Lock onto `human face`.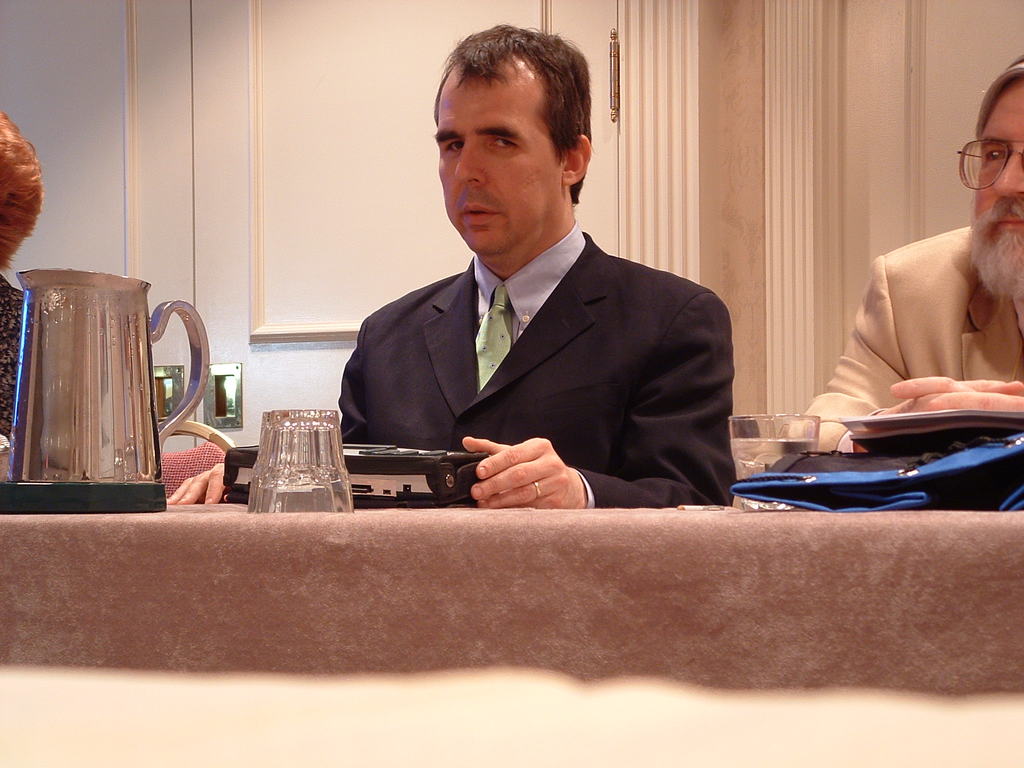
Locked: 963 76 1023 295.
